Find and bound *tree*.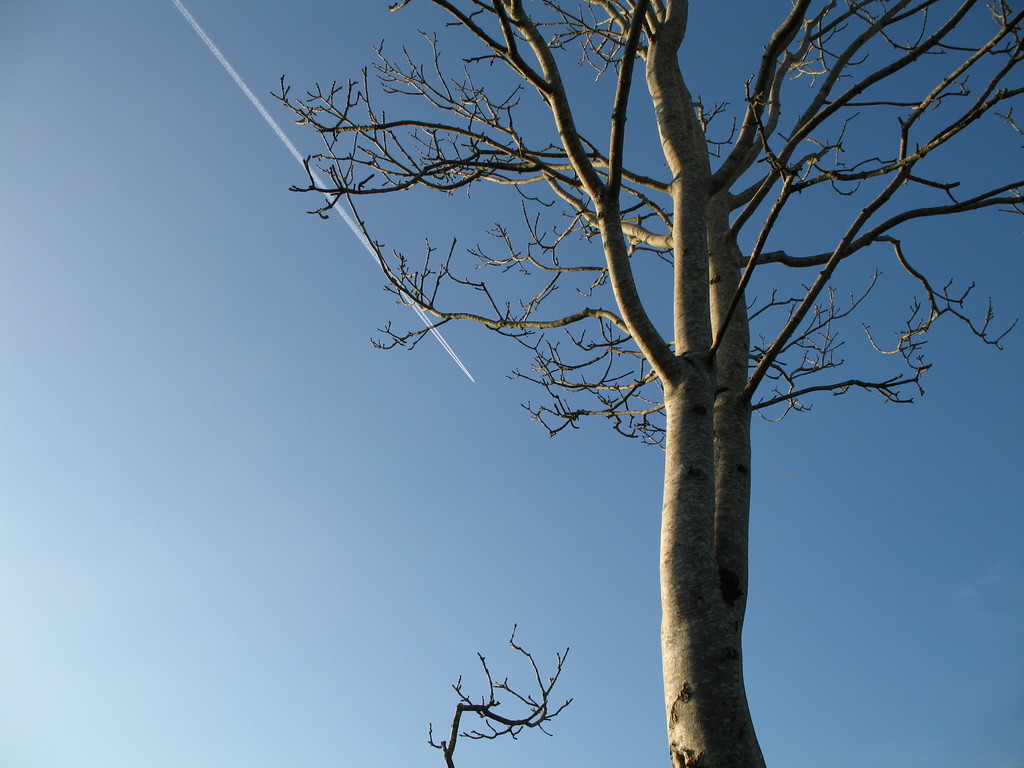
Bound: x1=251 y1=0 x2=994 y2=742.
